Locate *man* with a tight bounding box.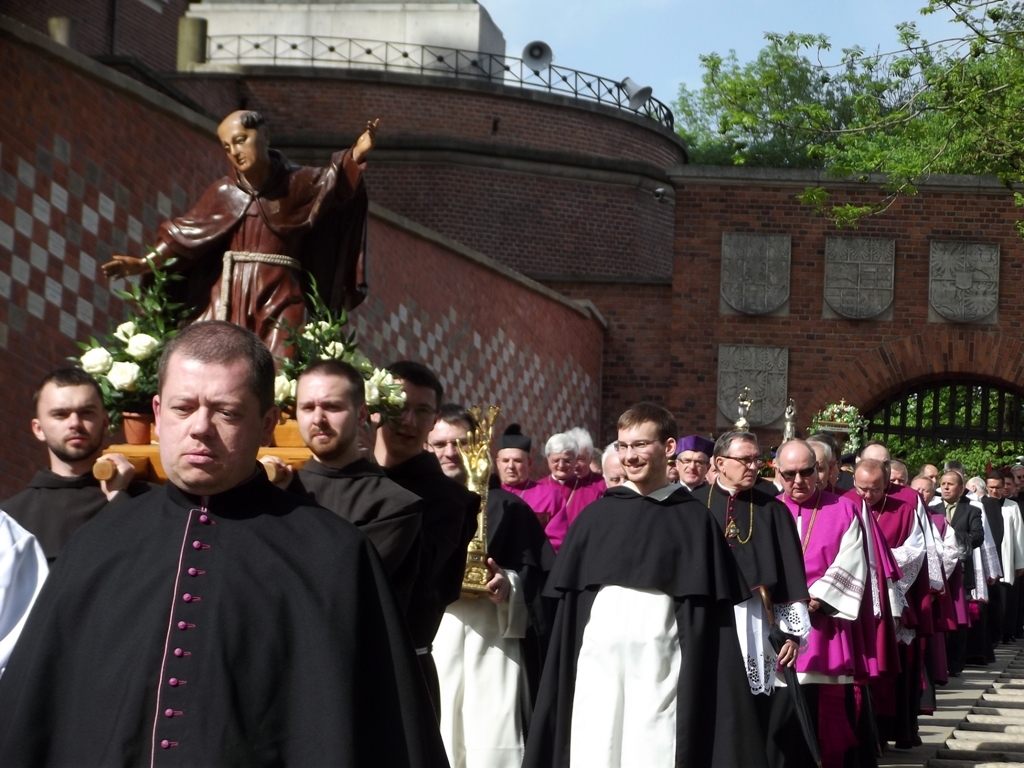
x1=687, y1=423, x2=802, y2=767.
